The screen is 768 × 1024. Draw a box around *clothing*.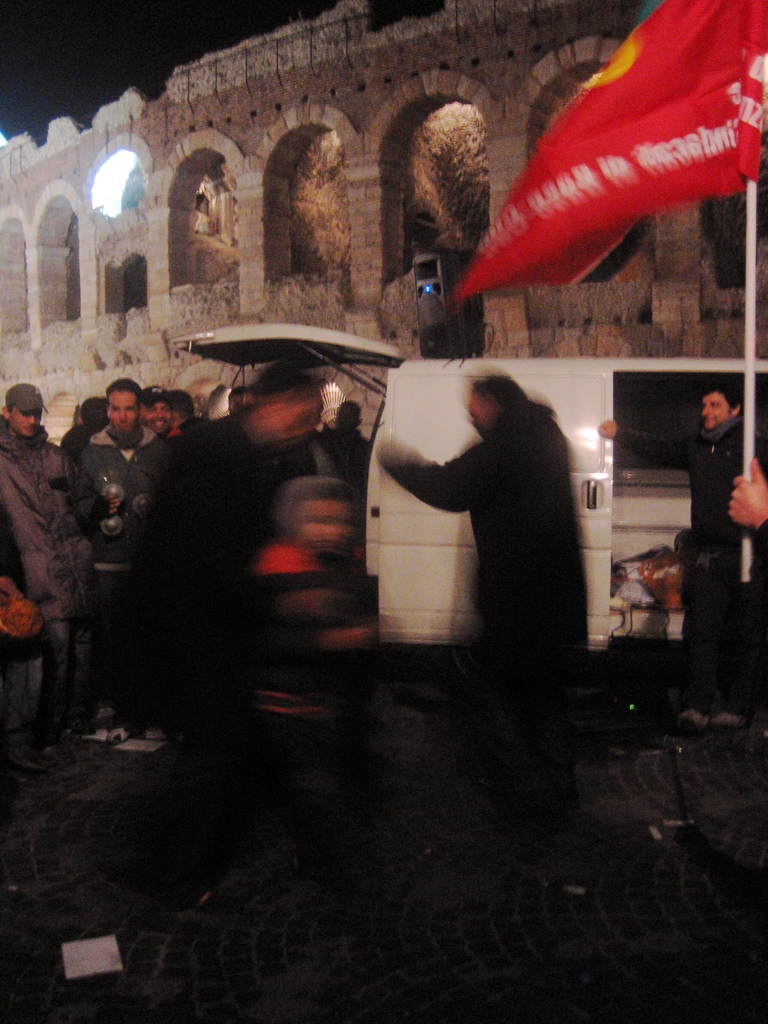
252/531/358/839.
